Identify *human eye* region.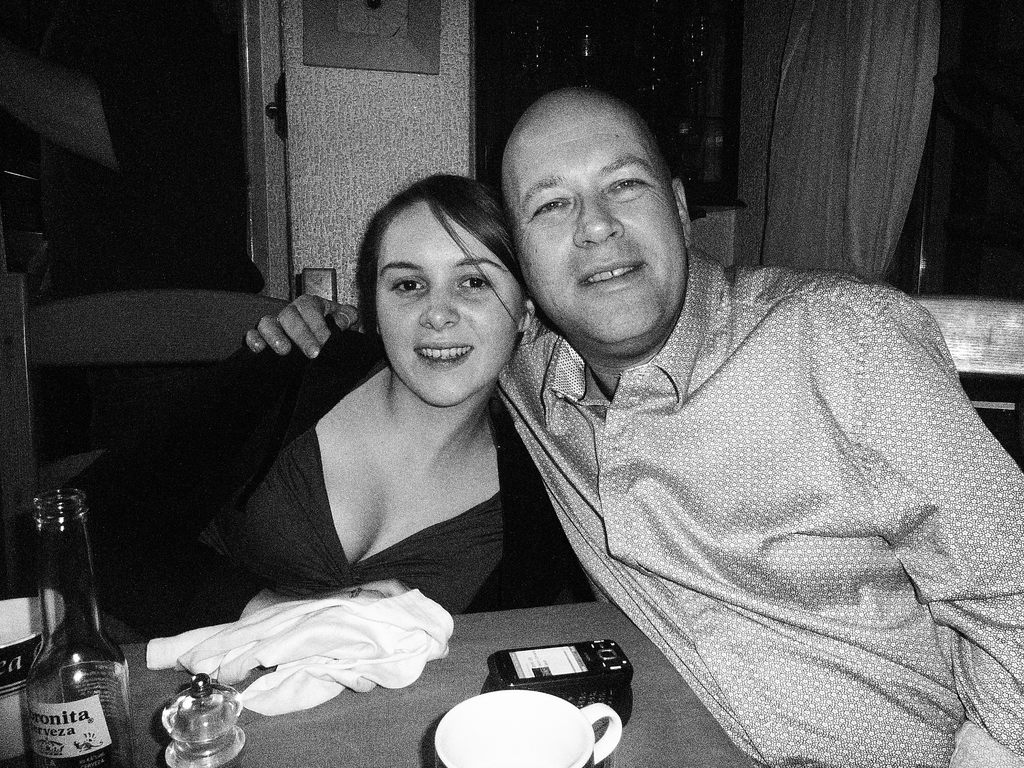
Region: BBox(391, 278, 426, 299).
